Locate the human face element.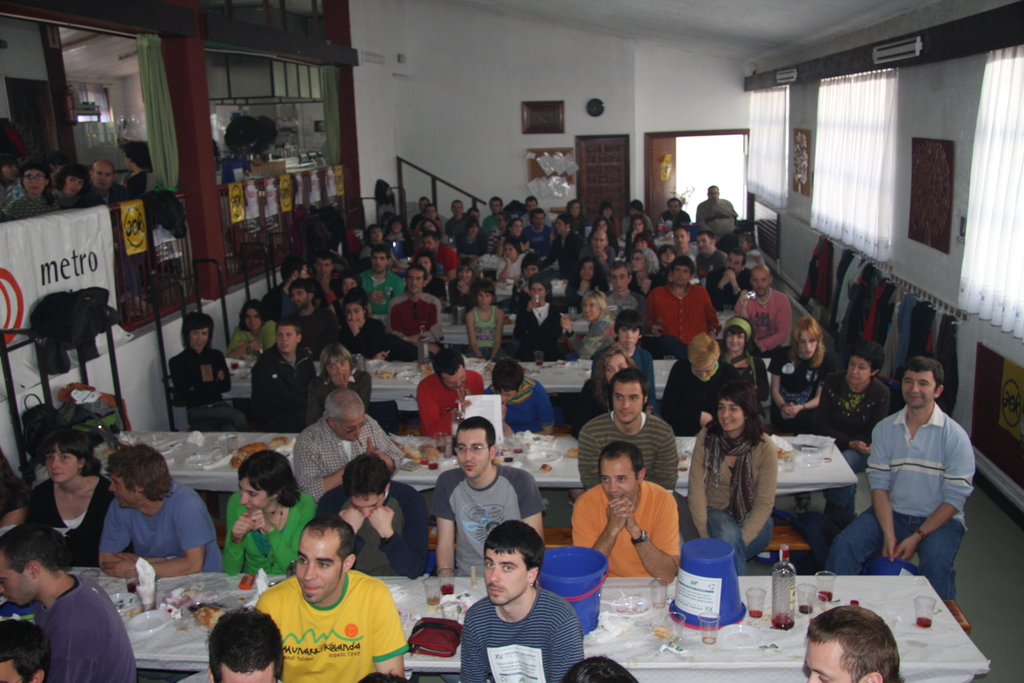
Element bbox: box(727, 333, 746, 352).
